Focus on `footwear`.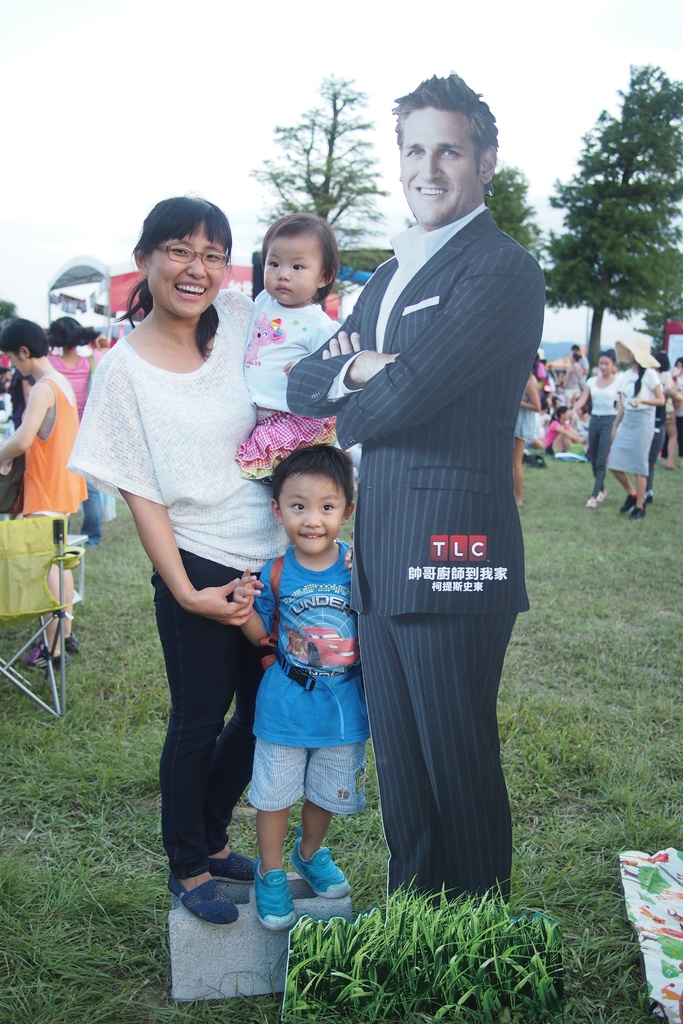
Focused at 294 839 350 904.
